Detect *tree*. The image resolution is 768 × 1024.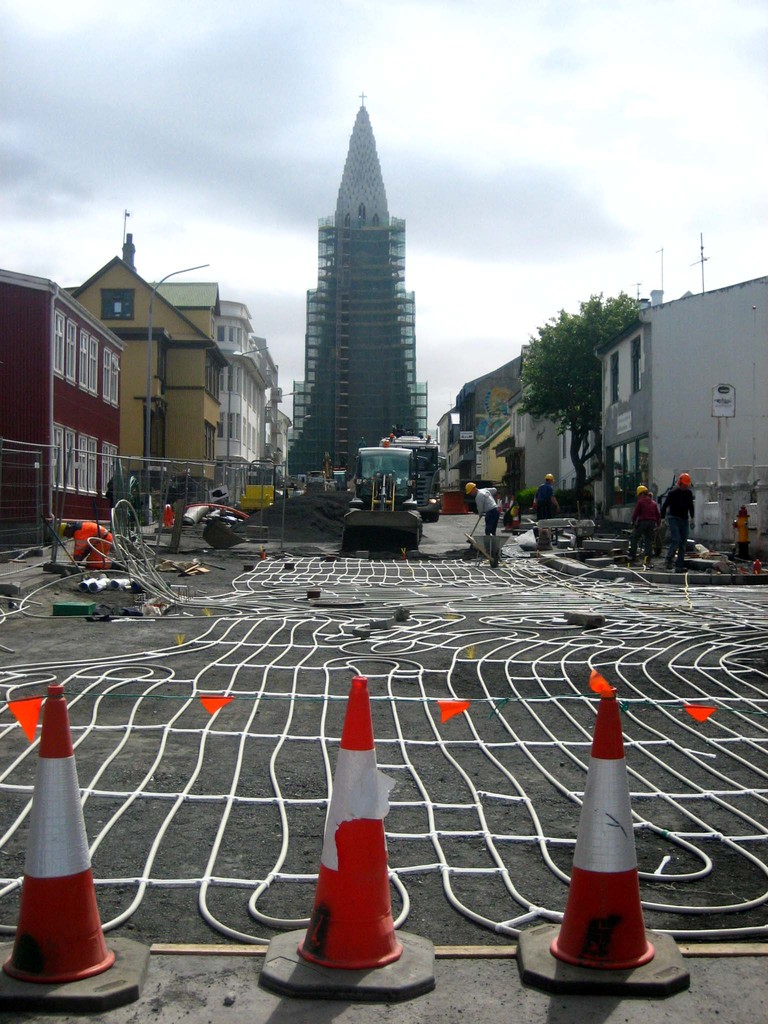
521,295,650,502.
